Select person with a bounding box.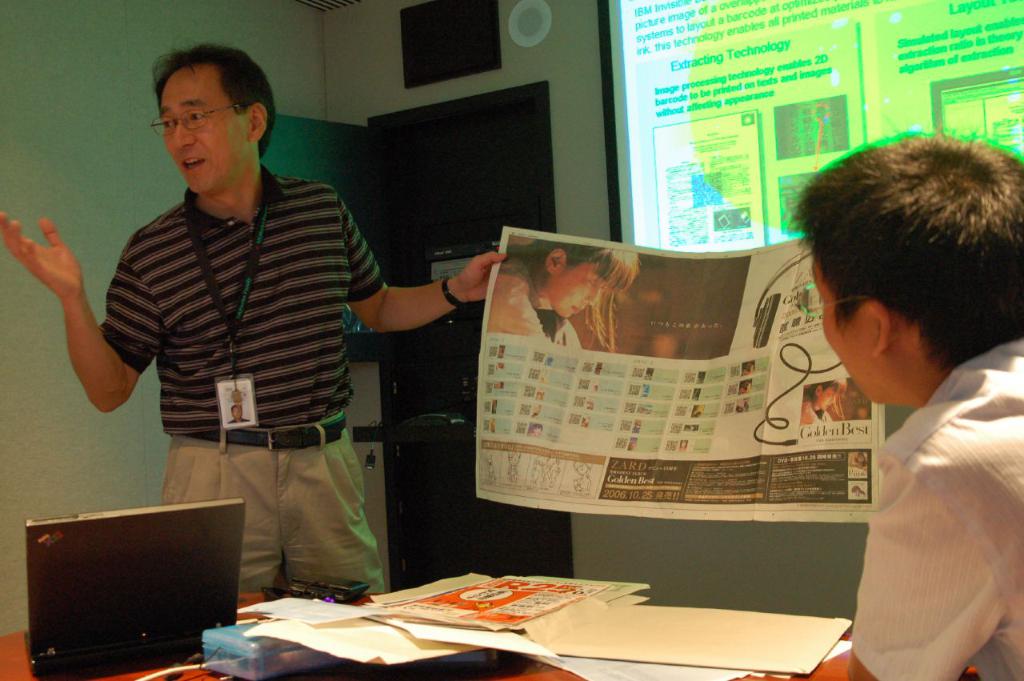
Rect(632, 417, 642, 433).
